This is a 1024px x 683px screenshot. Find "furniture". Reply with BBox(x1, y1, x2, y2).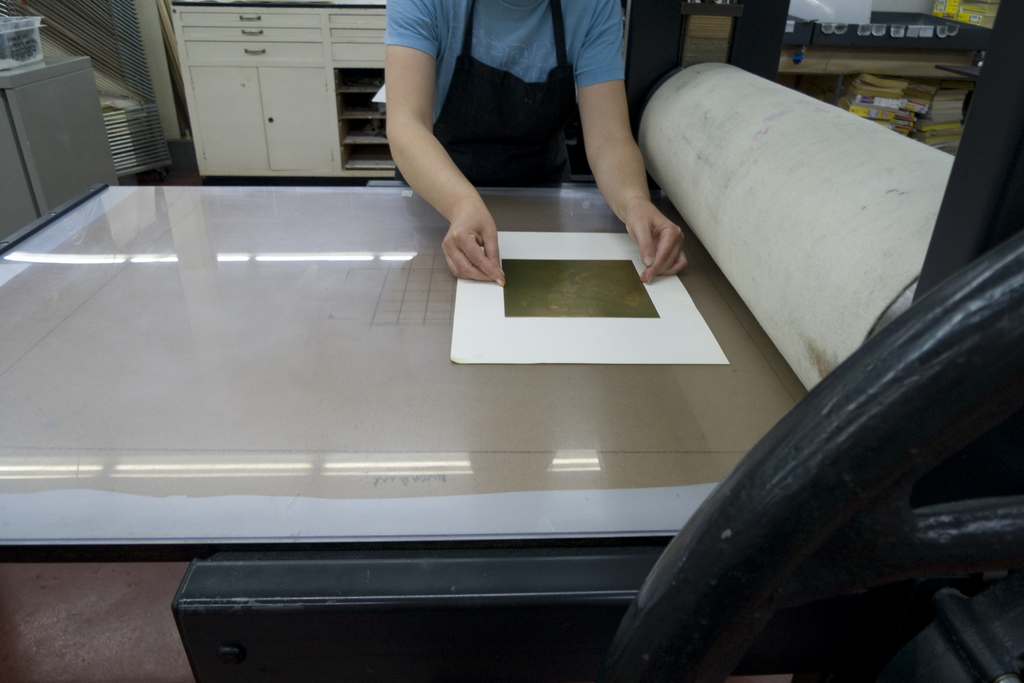
BBox(783, 47, 976, 154).
